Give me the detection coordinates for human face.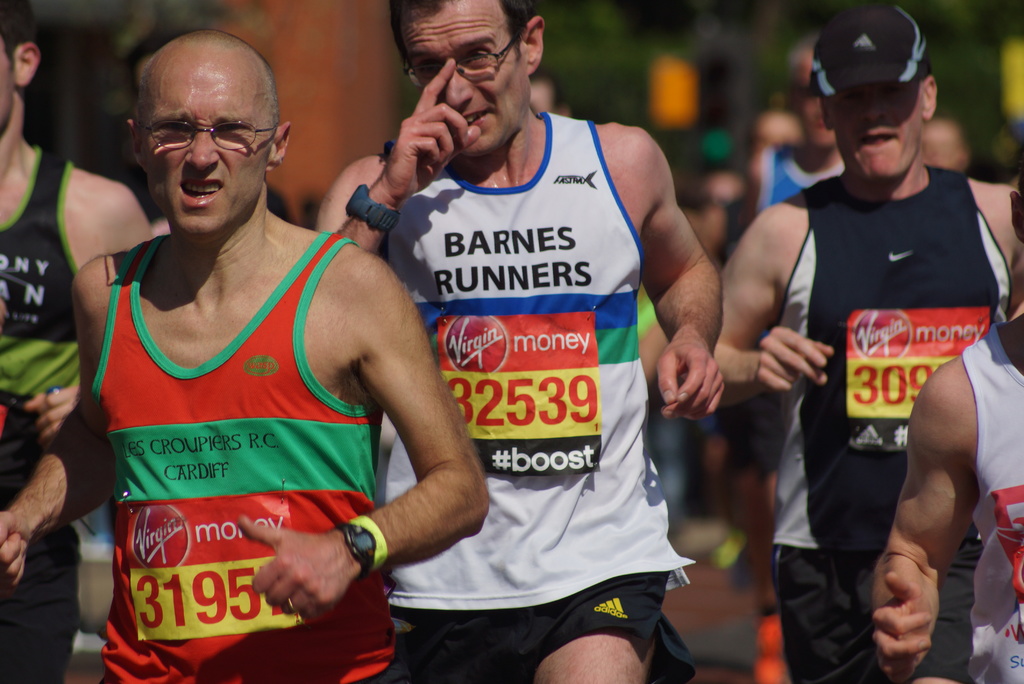
132, 51, 269, 234.
